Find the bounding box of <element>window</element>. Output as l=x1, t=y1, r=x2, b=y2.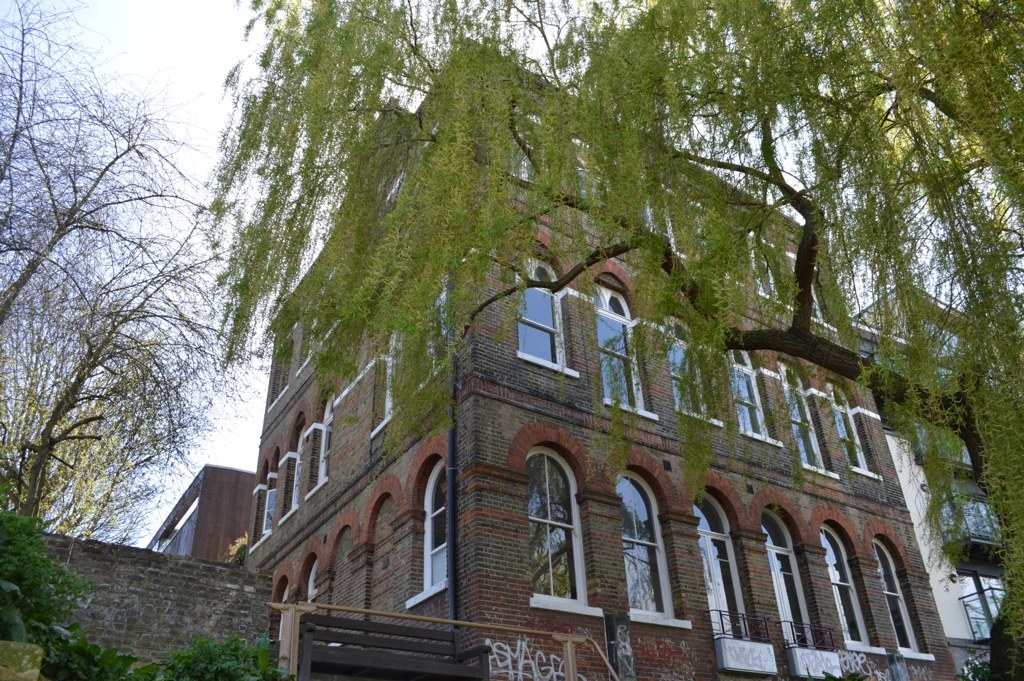
l=424, t=455, r=452, b=587.
